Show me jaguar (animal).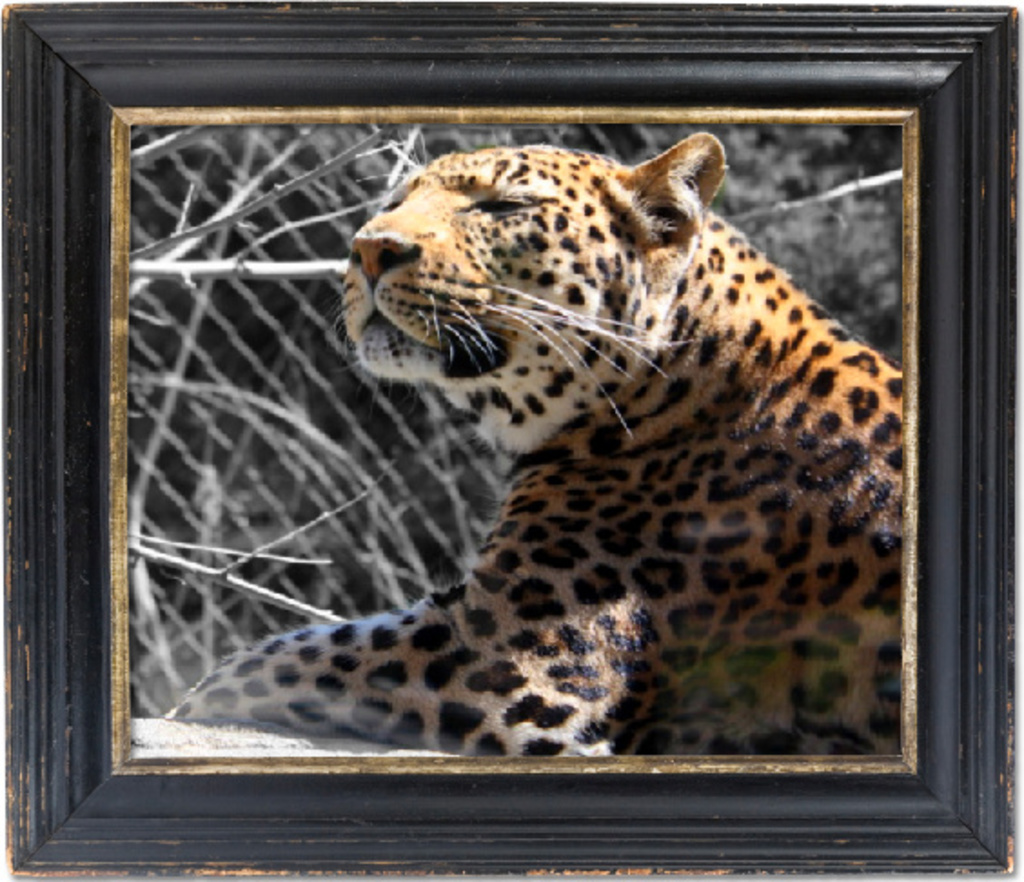
jaguar (animal) is here: <region>154, 127, 908, 751</region>.
